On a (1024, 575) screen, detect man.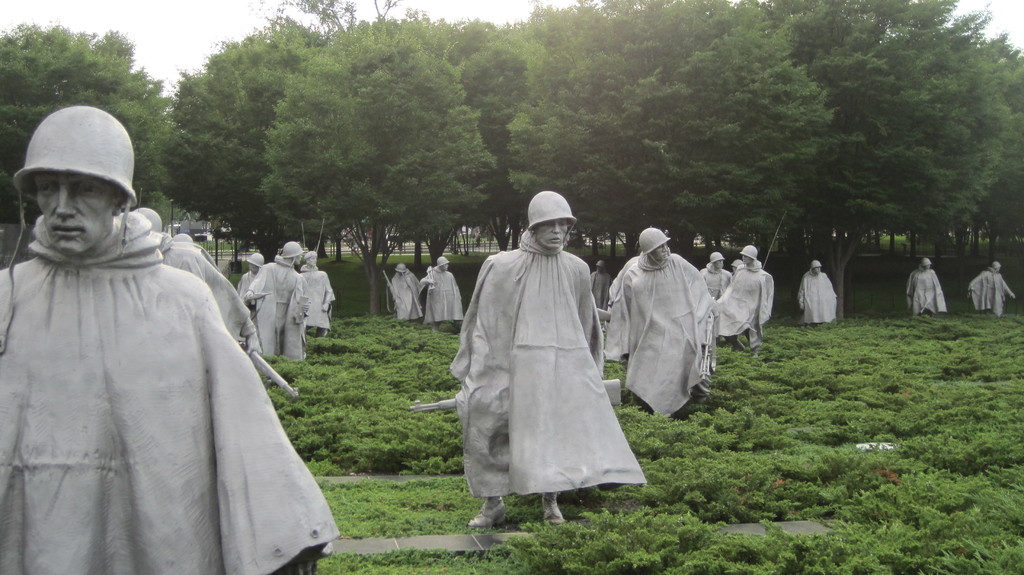
bbox(300, 250, 334, 337).
